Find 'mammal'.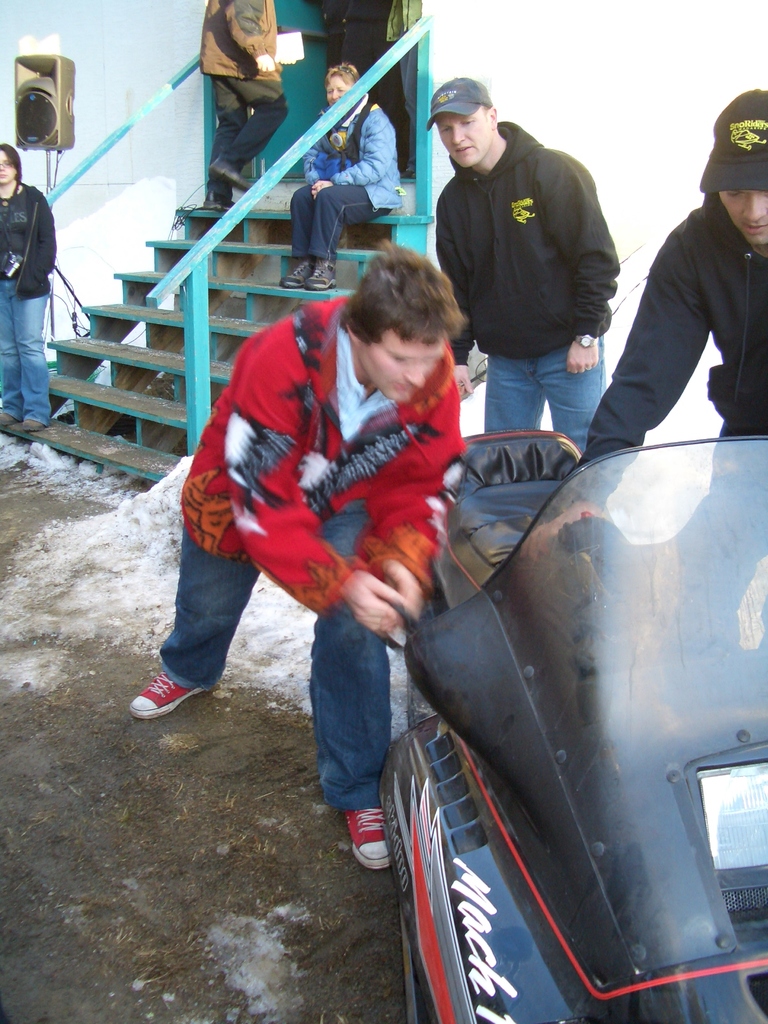
<region>387, 0, 429, 168</region>.
